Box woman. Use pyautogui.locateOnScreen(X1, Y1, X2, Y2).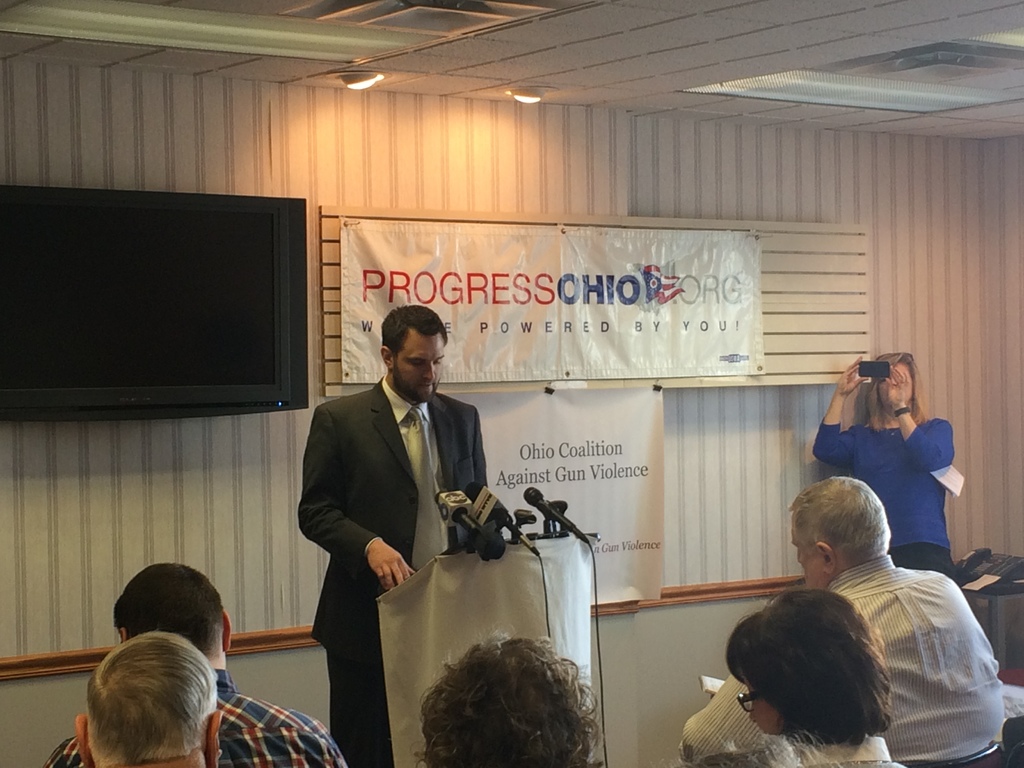
pyautogui.locateOnScreen(687, 566, 933, 767).
